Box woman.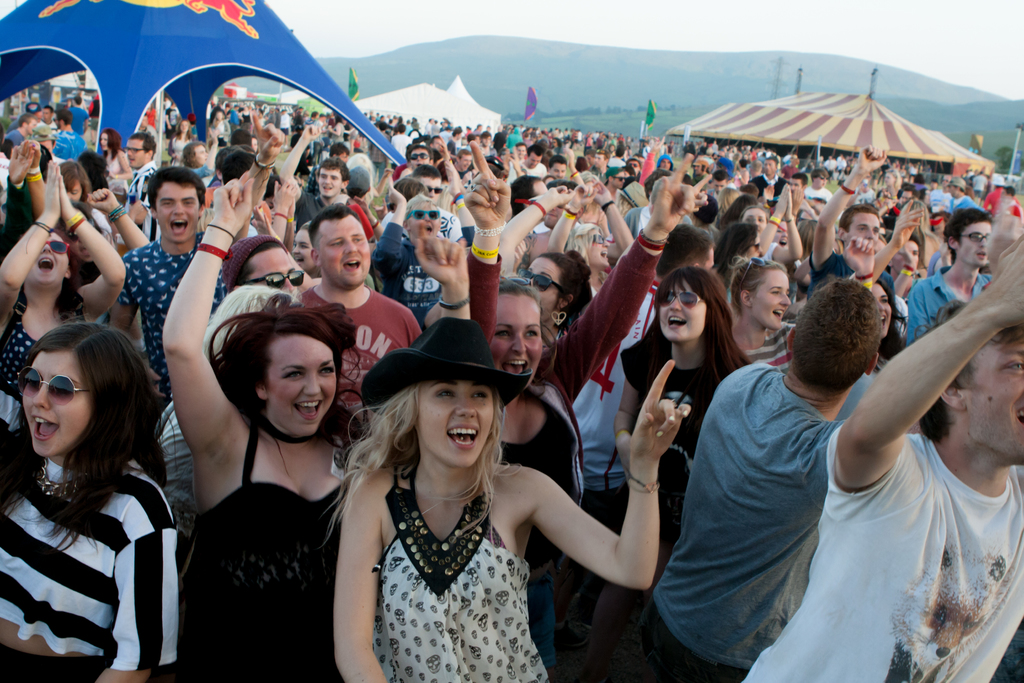
51:199:129:286.
